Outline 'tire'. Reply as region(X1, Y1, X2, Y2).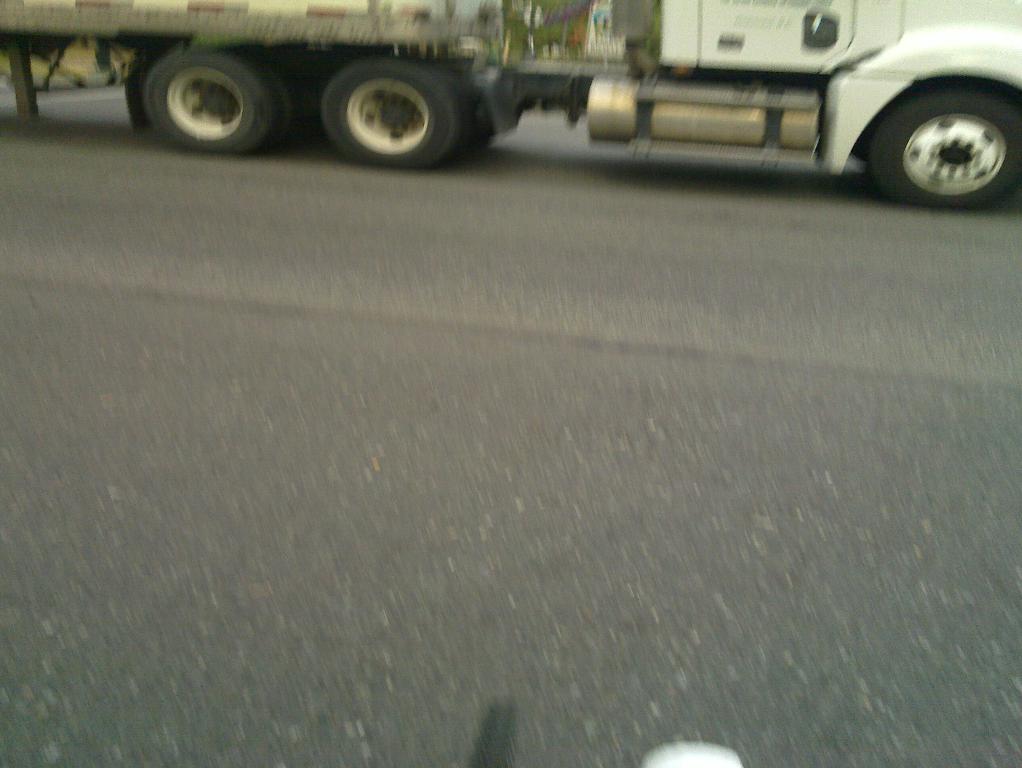
region(320, 56, 464, 174).
